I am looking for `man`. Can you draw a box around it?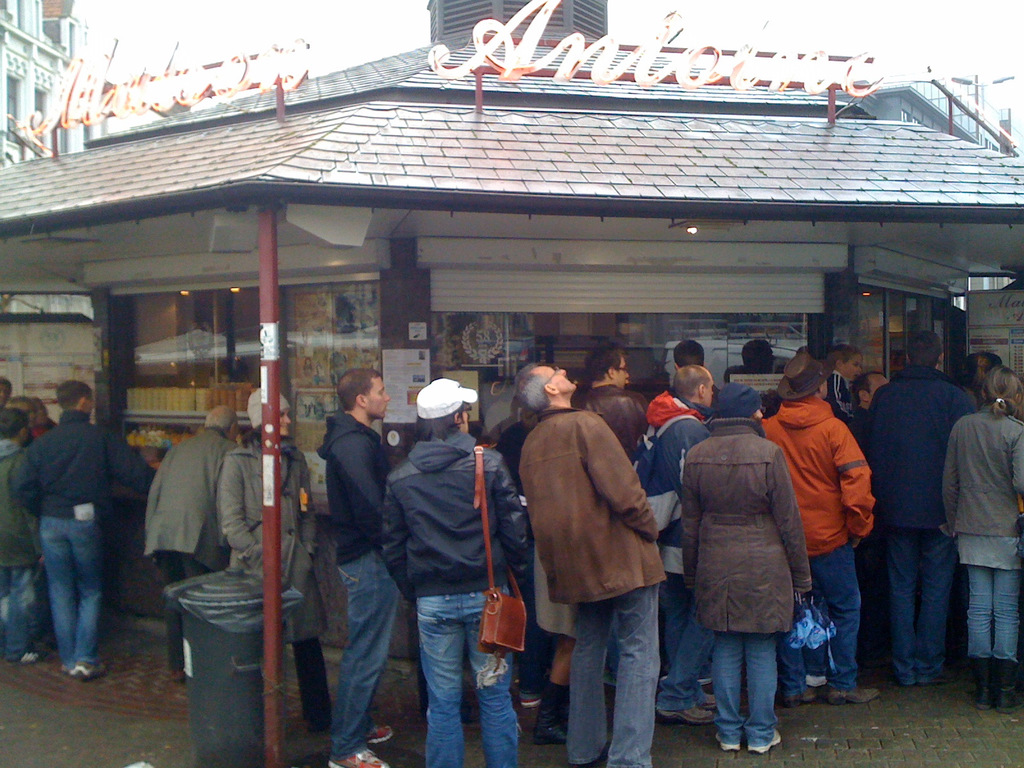
Sure, the bounding box is (851, 369, 893, 454).
